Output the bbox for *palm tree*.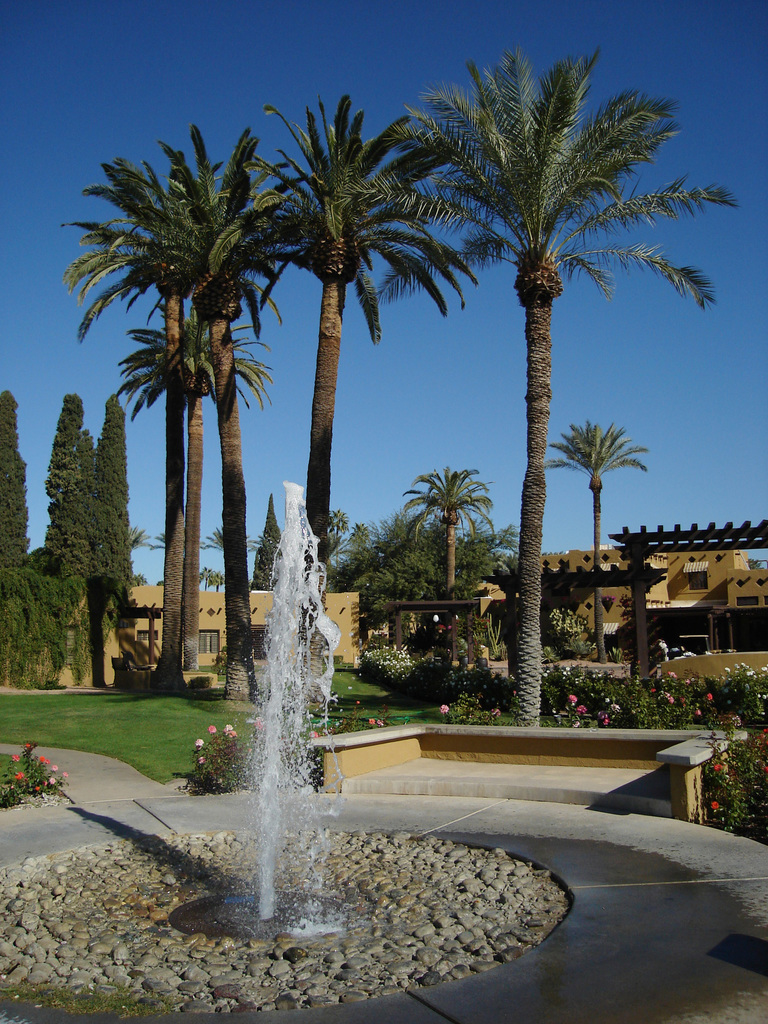
416, 57, 678, 746.
